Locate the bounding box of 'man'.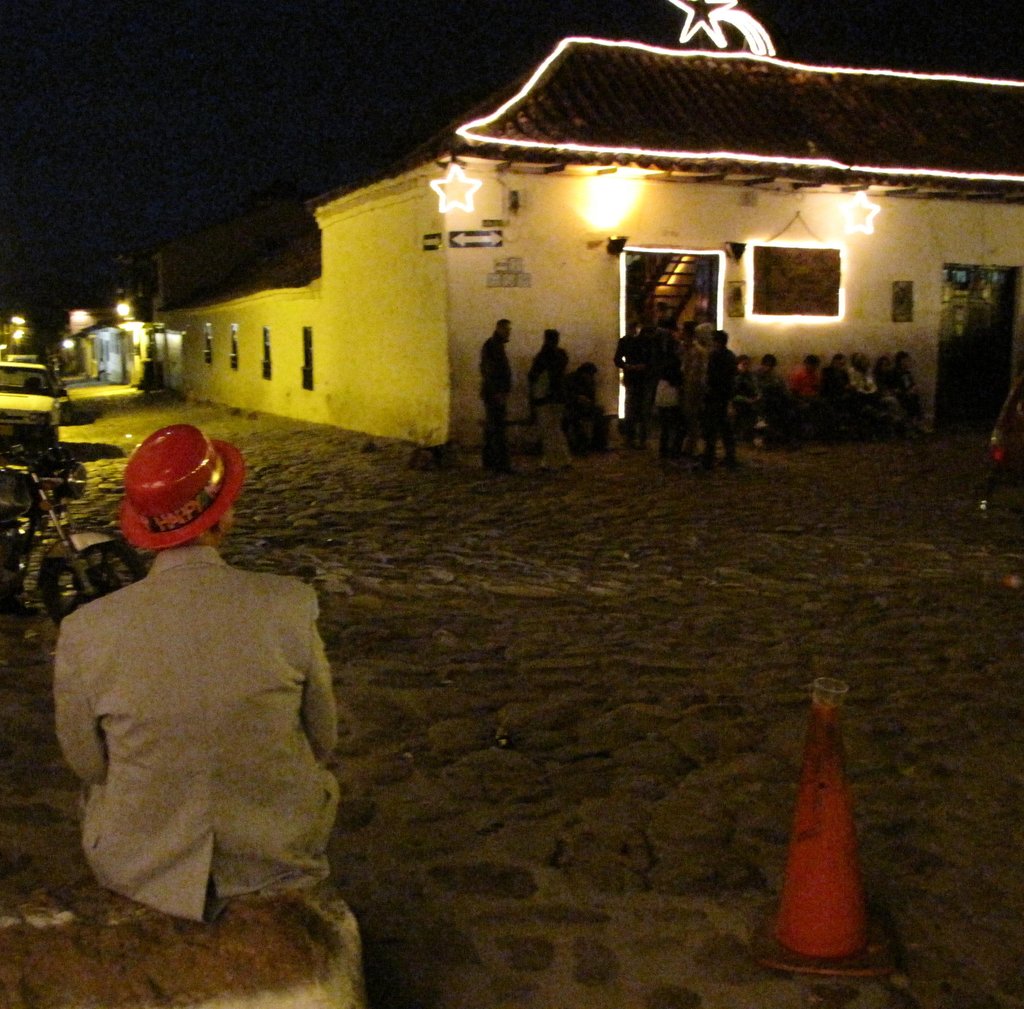
Bounding box: crop(480, 315, 513, 472).
